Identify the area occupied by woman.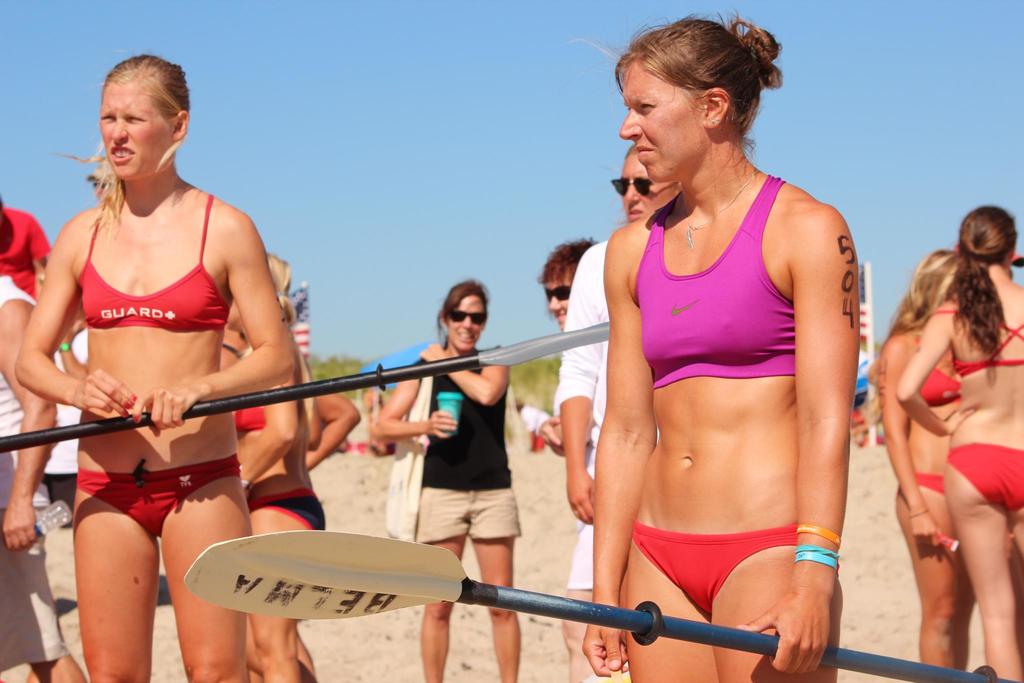
Area: [x1=528, y1=28, x2=862, y2=677].
